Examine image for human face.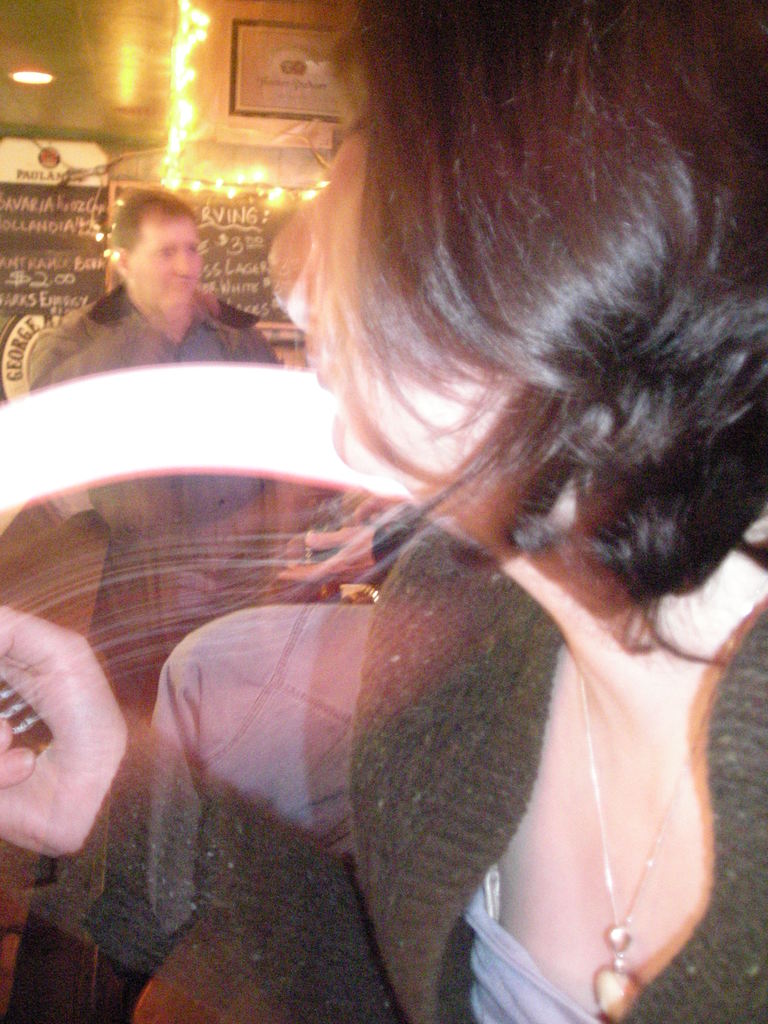
Examination result: 258 111 482 476.
